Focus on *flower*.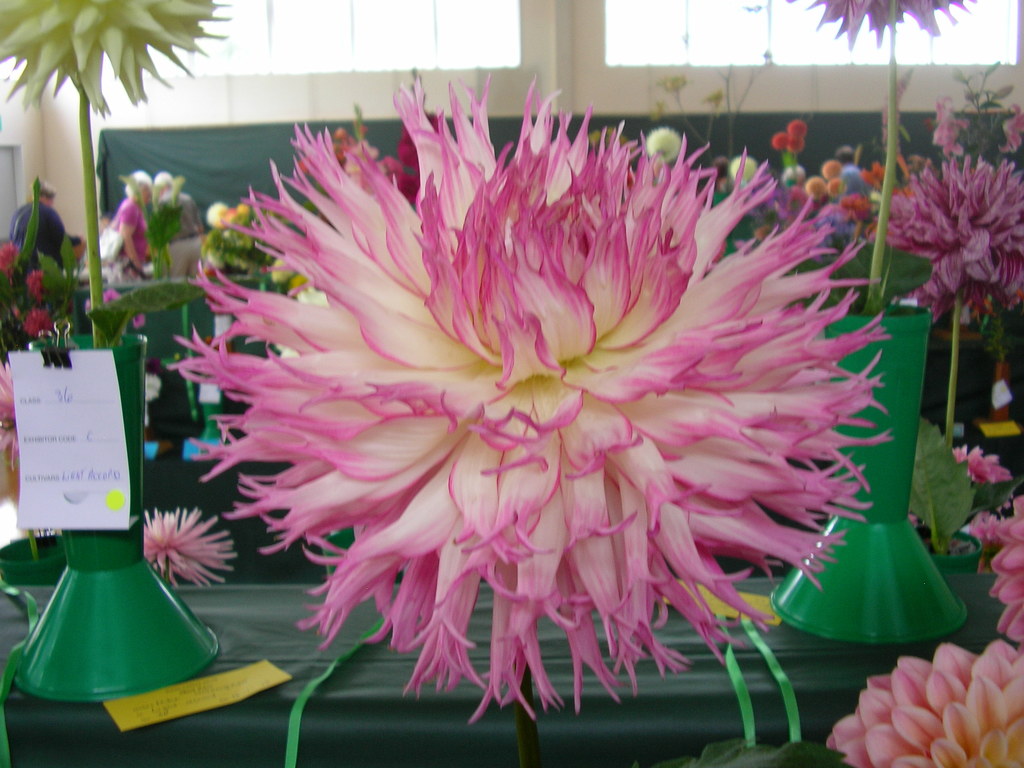
Focused at locate(129, 315, 143, 328).
